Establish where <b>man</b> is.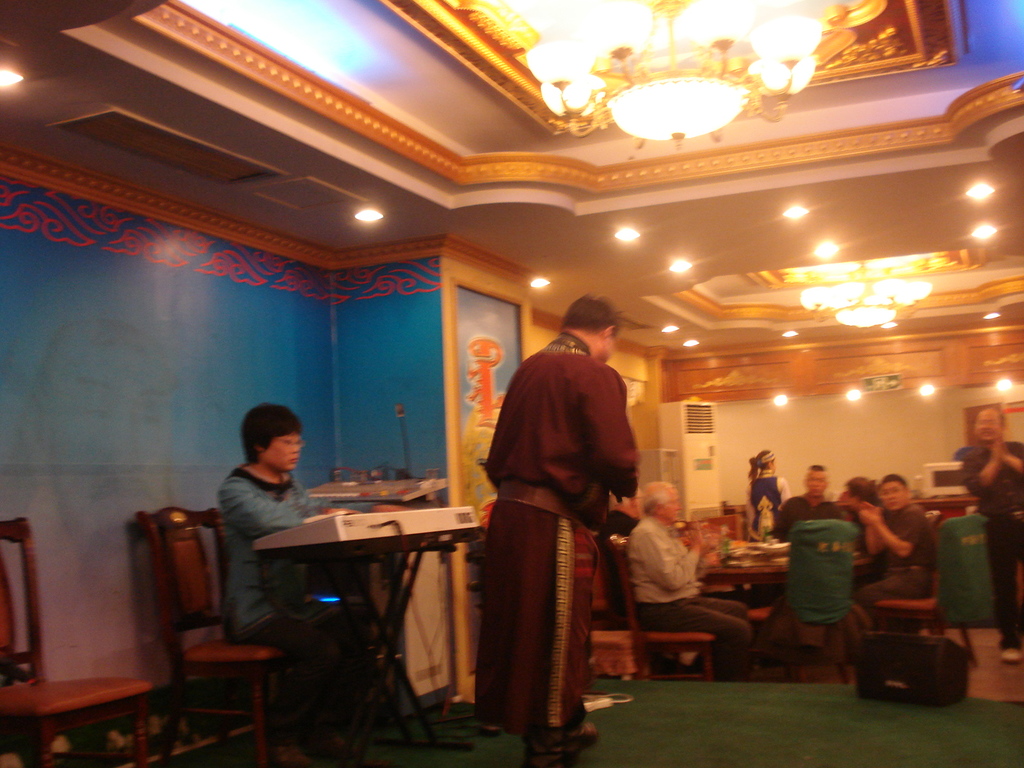
Established at 620:479:749:680.
